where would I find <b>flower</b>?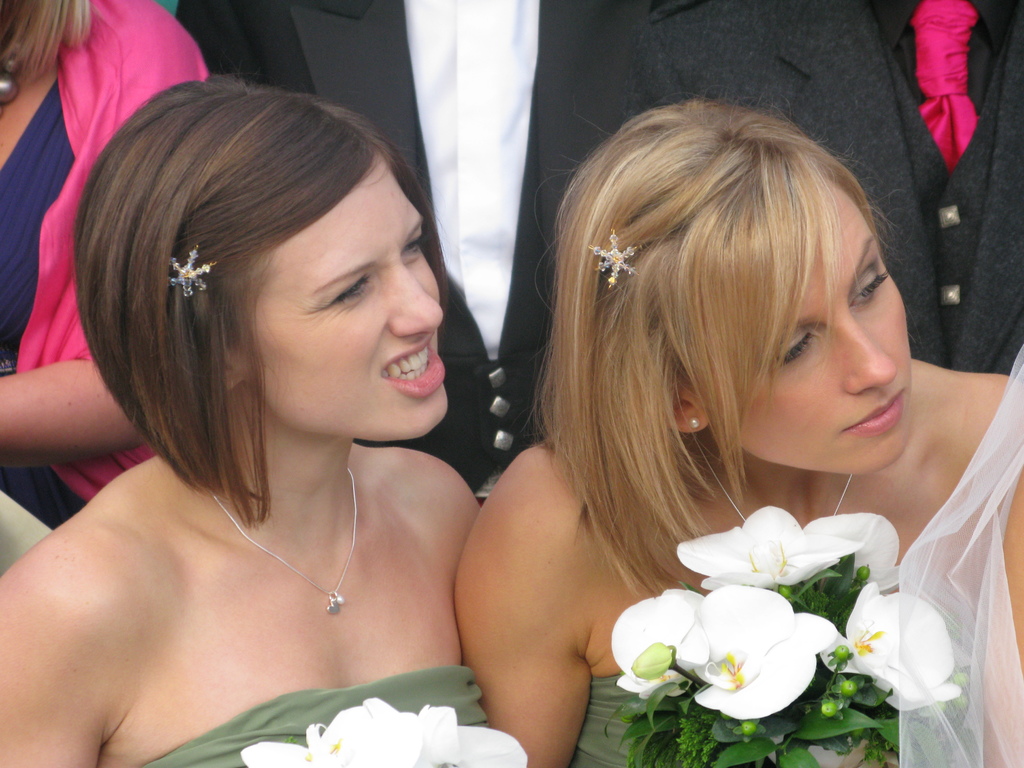
At region(638, 587, 858, 723).
